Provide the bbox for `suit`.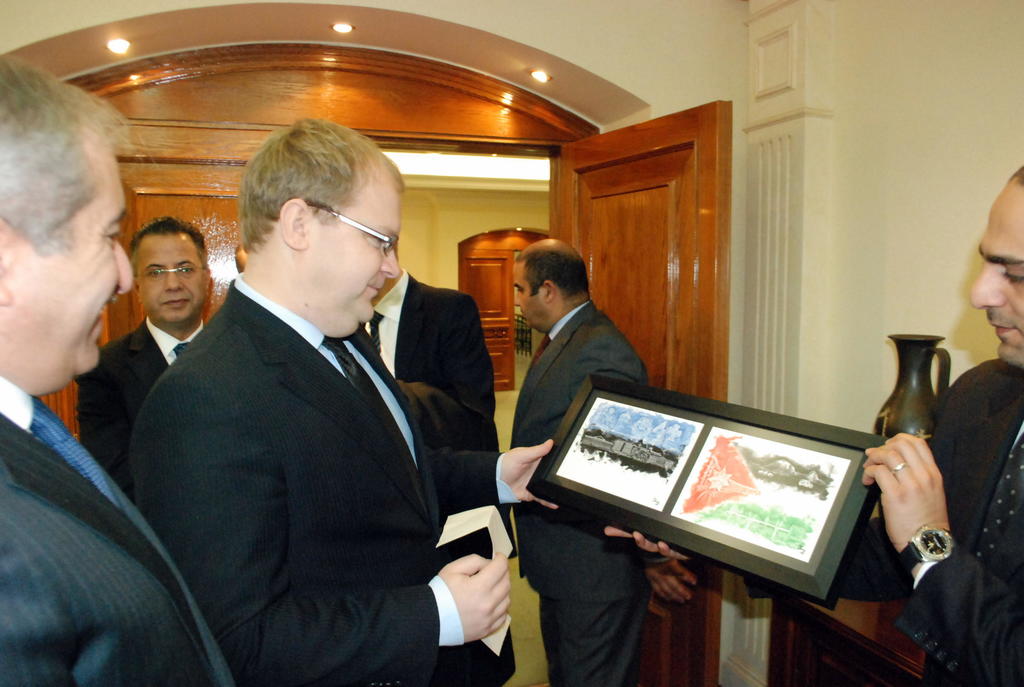
136/278/524/686.
